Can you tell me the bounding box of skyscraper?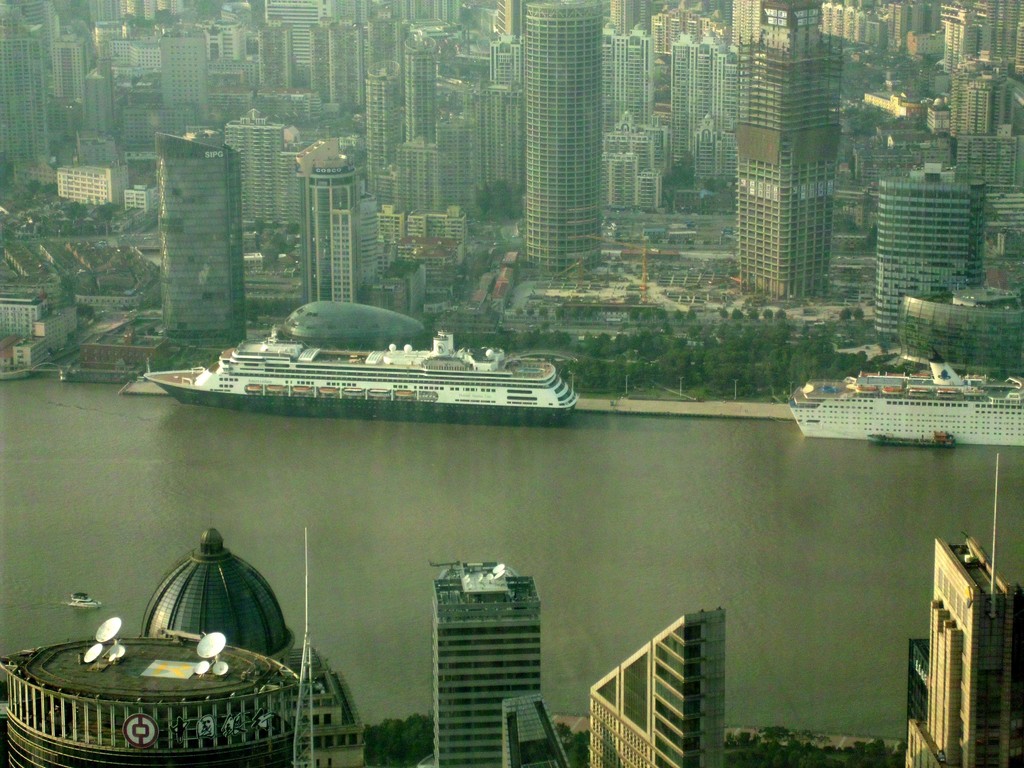
bbox(948, 65, 1020, 145).
